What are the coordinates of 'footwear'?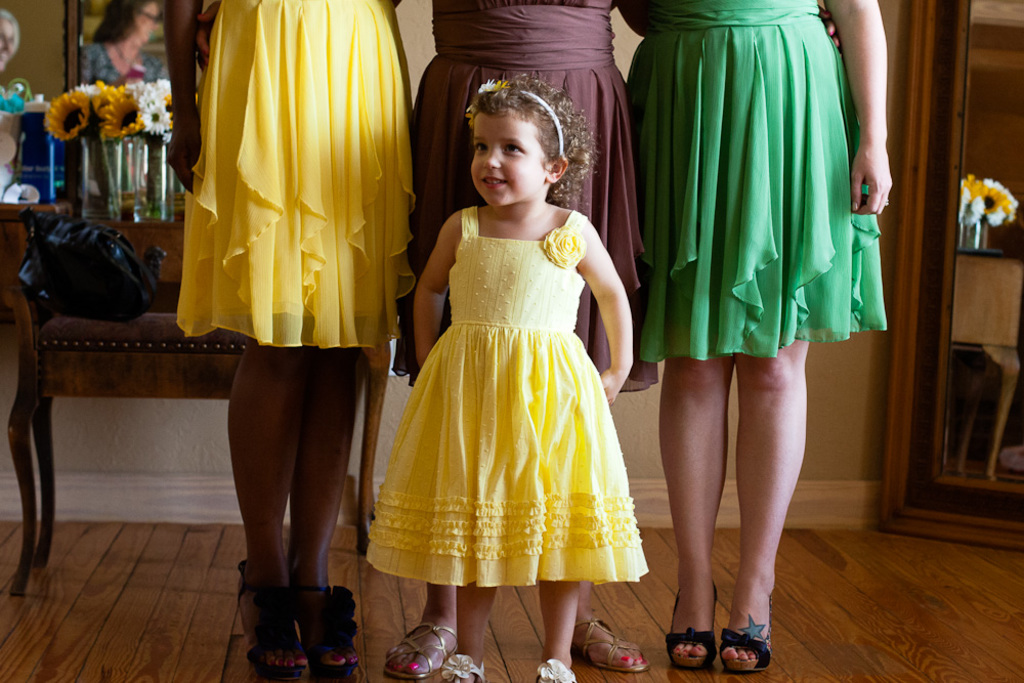
region(538, 655, 578, 682).
